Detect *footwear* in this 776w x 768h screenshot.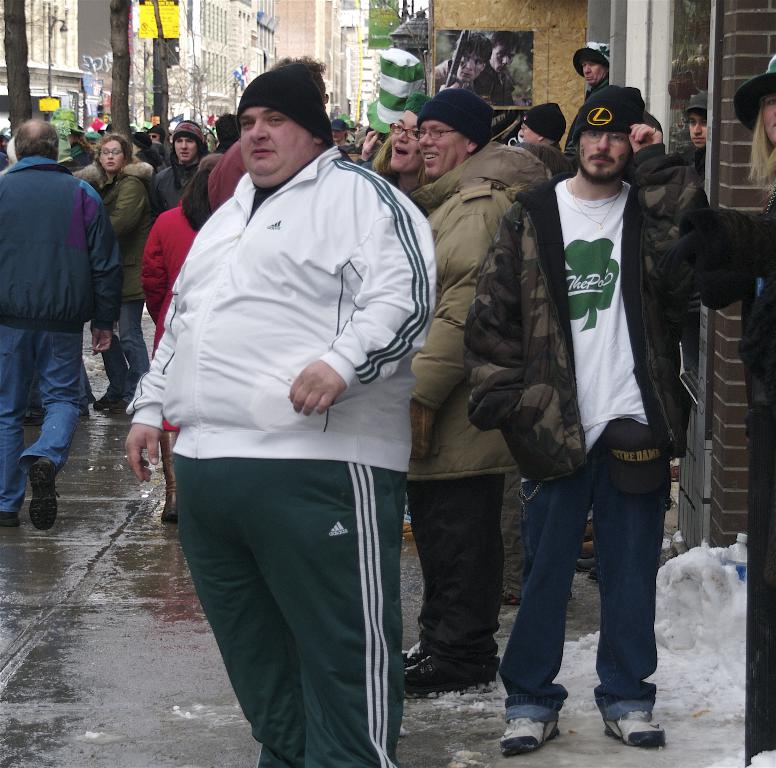
Detection: (x1=574, y1=559, x2=596, y2=572).
